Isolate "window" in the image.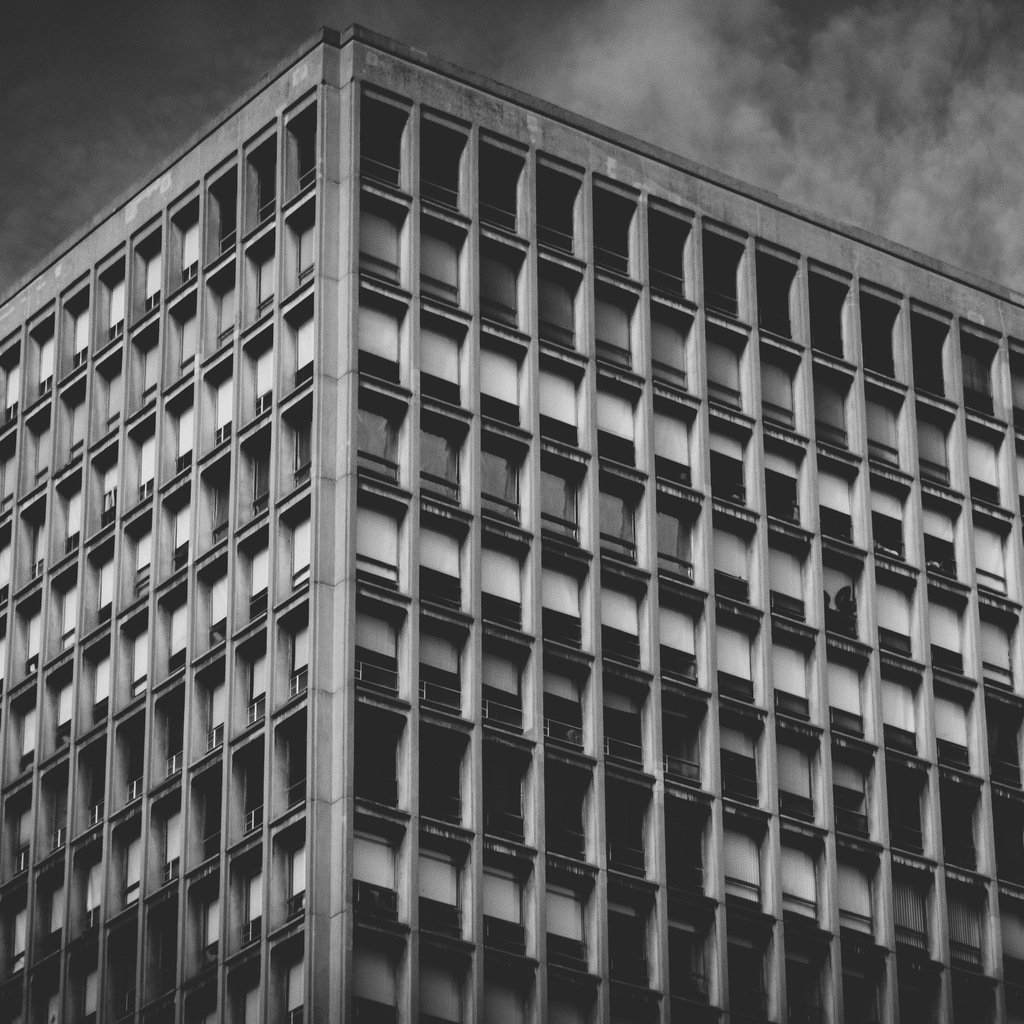
Isolated region: left=702, top=323, right=756, bottom=428.
